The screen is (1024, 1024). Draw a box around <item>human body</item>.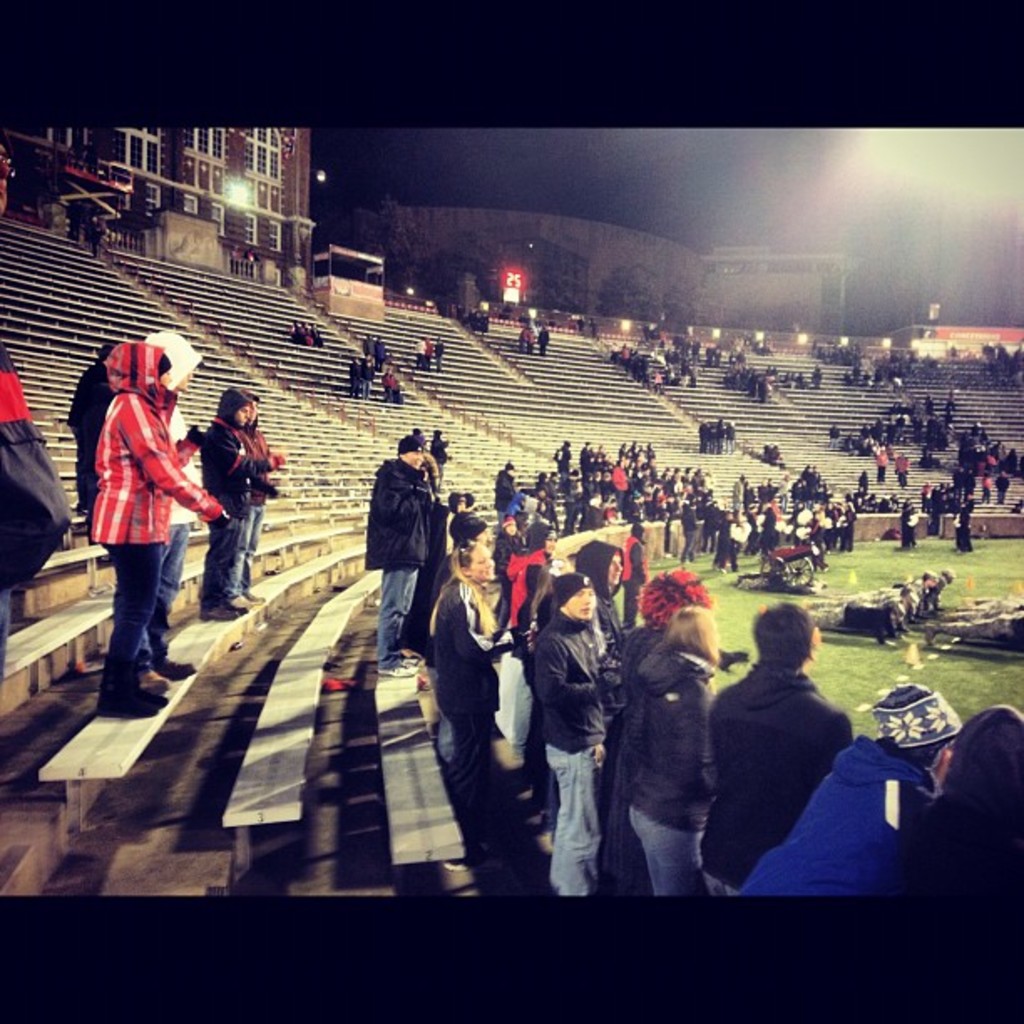
Rect(728, 368, 788, 395).
